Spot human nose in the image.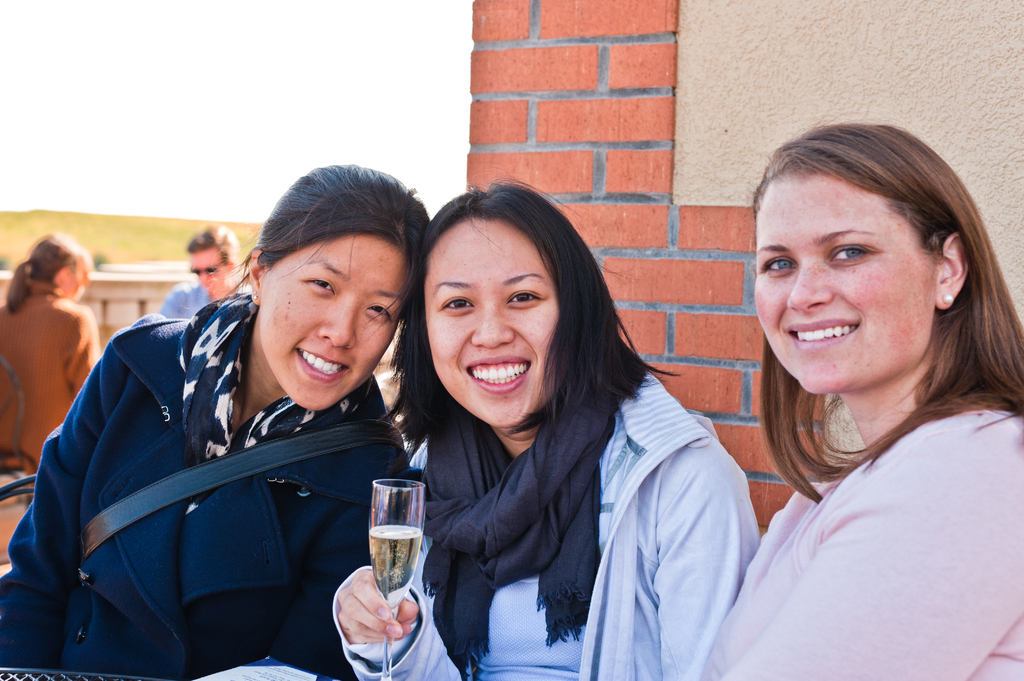
human nose found at (left=789, top=266, right=836, bottom=313).
